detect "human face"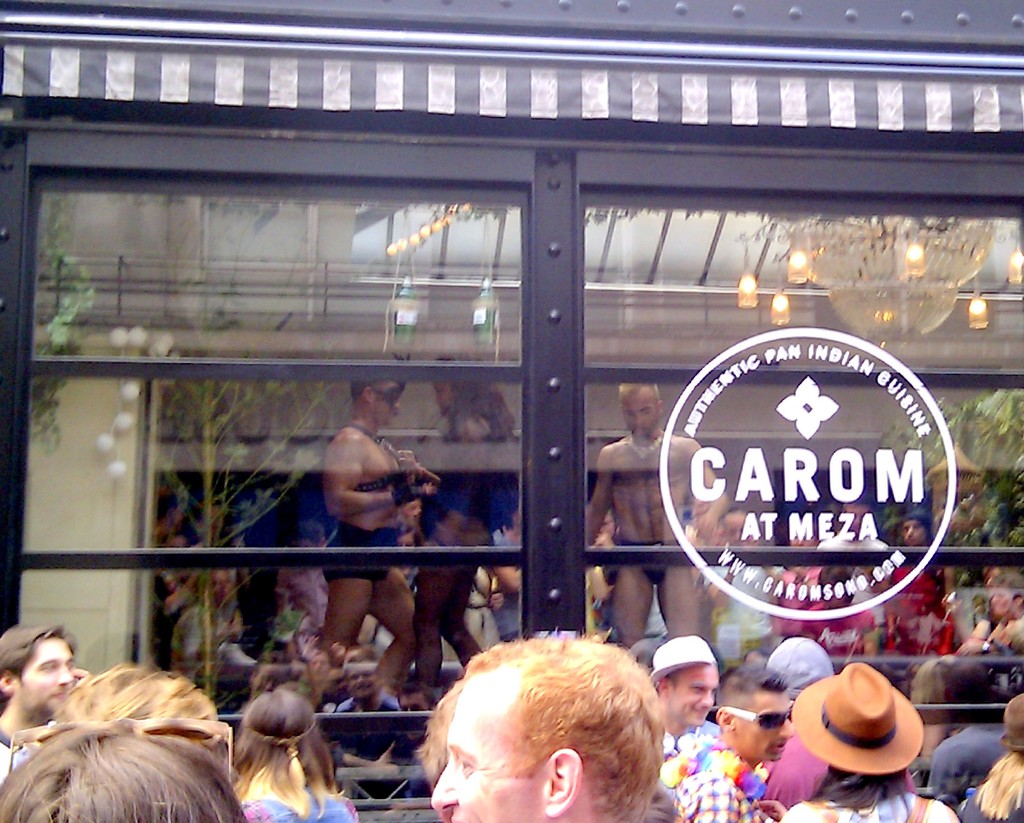
crop(627, 394, 656, 439)
